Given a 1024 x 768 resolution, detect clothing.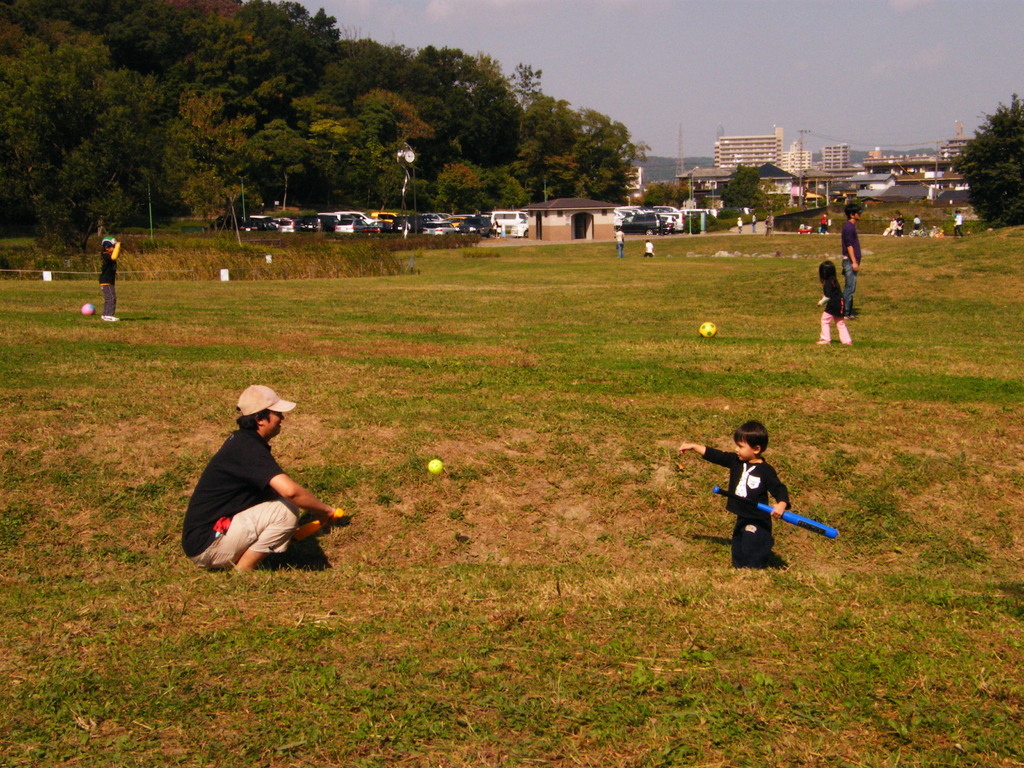
box=[883, 220, 899, 236].
